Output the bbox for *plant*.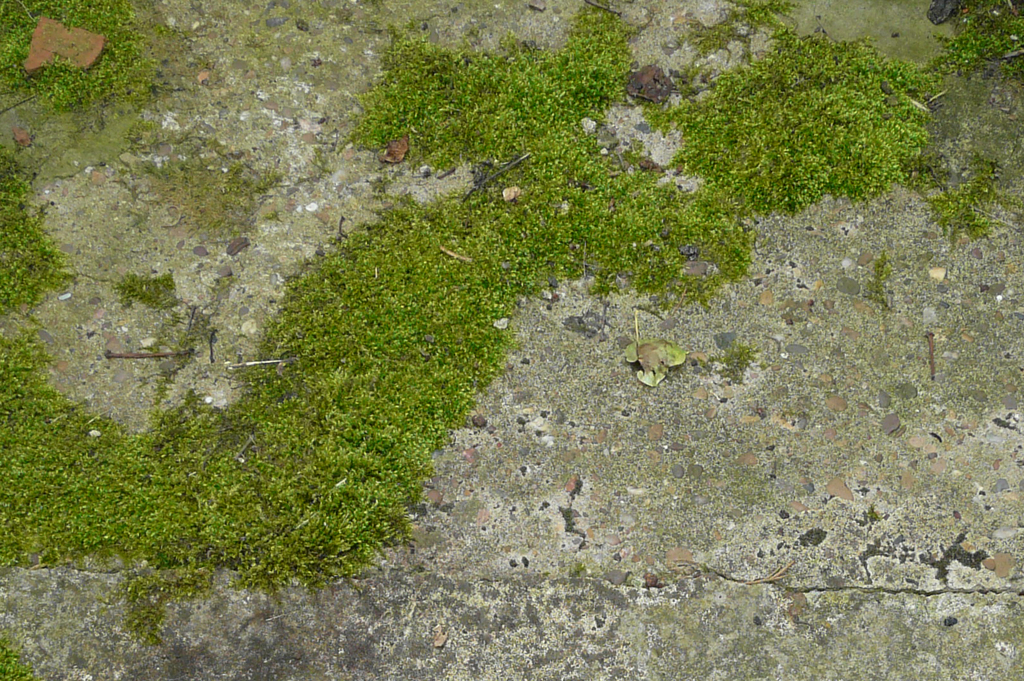
[0,135,75,321].
